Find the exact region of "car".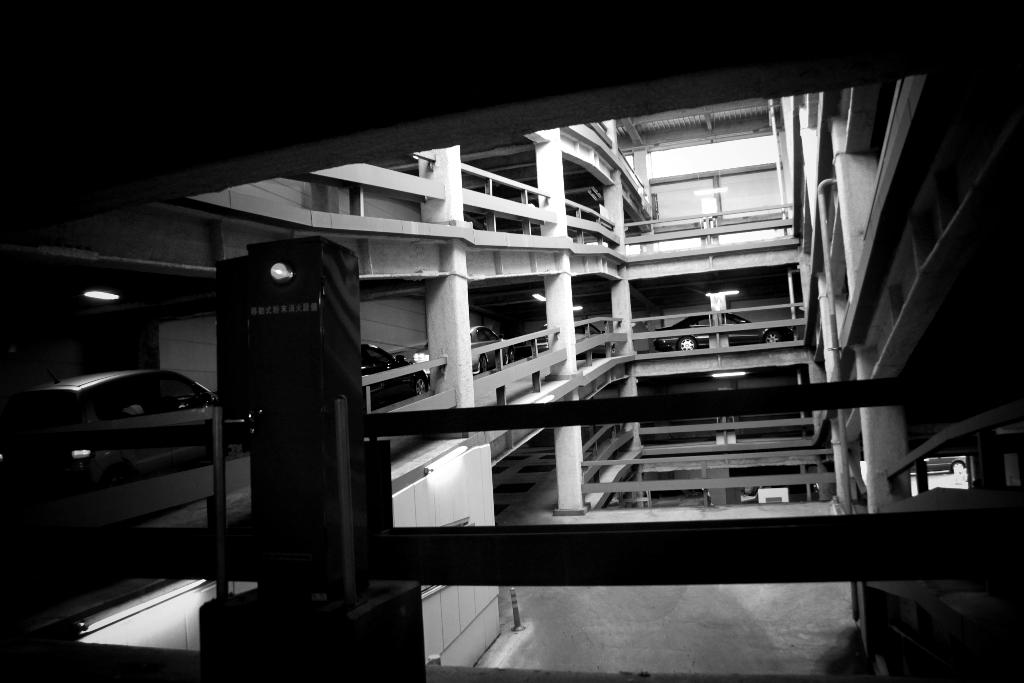
Exact region: <box>13,366,248,484</box>.
